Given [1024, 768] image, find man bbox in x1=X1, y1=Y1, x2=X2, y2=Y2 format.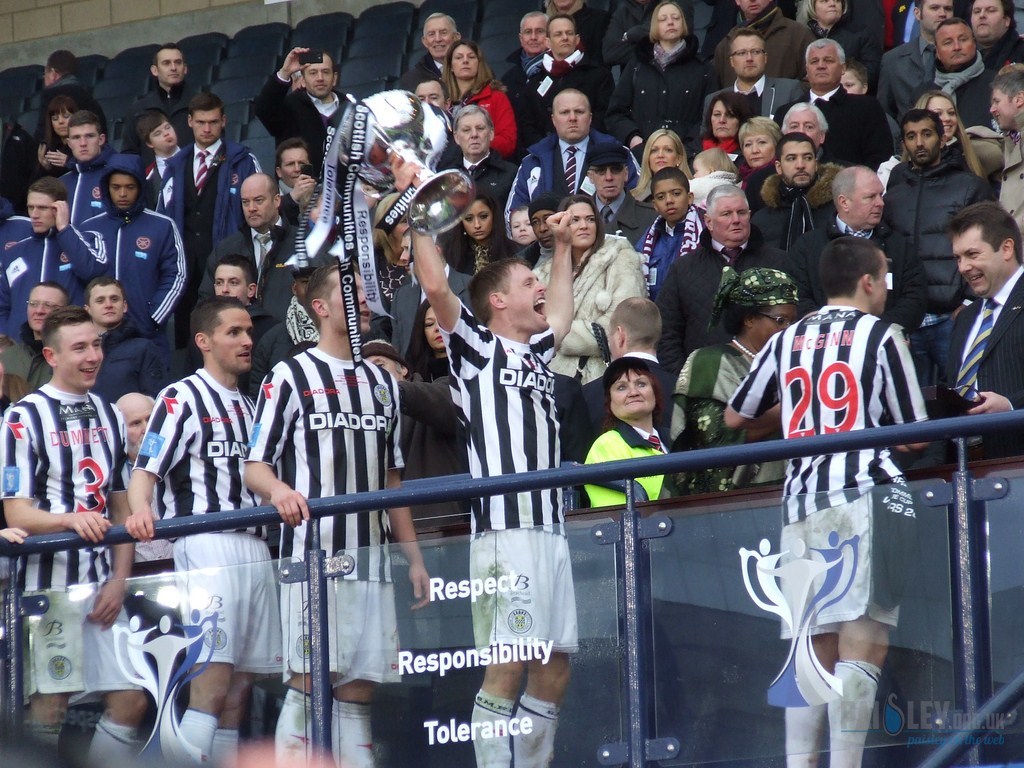
x1=124, y1=295, x2=283, y2=767.
